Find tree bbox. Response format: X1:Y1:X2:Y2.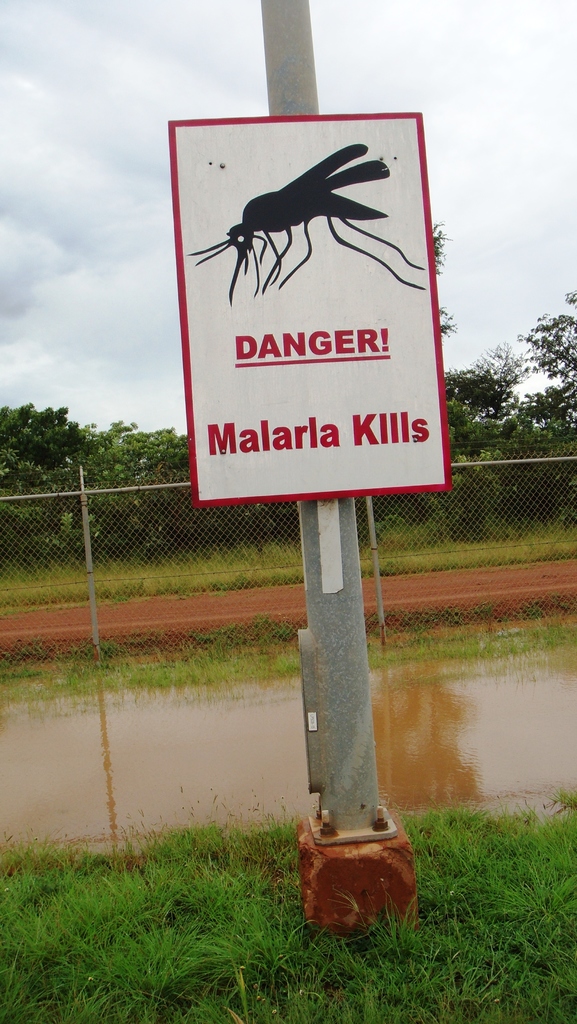
0:399:93:481.
